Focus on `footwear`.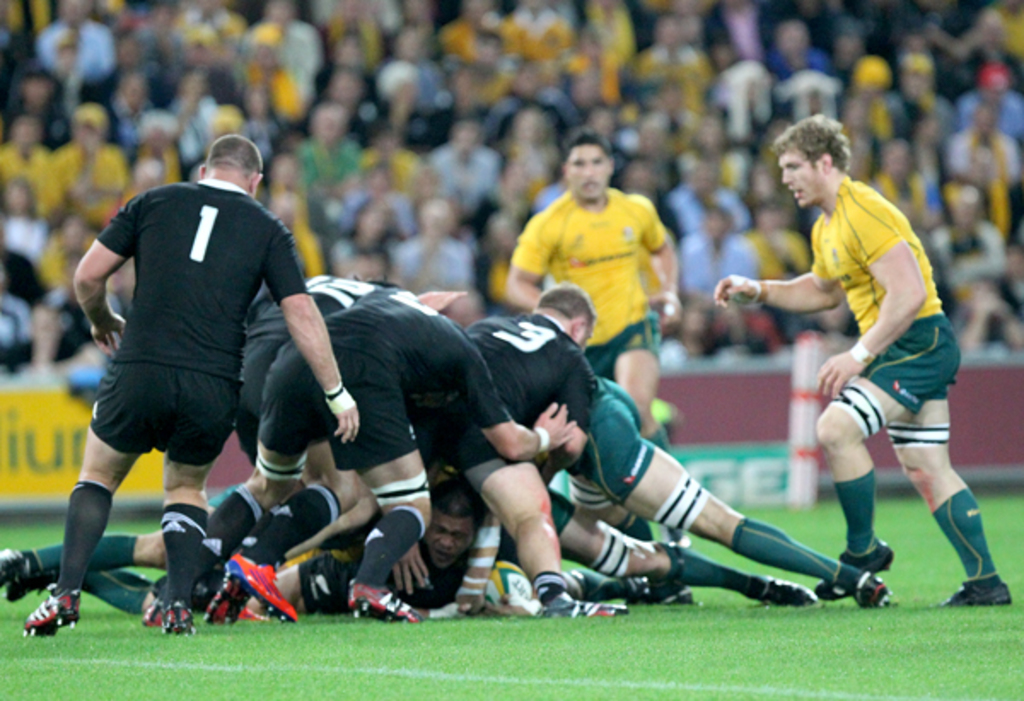
Focused at crop(225, 565, 316, 623).
